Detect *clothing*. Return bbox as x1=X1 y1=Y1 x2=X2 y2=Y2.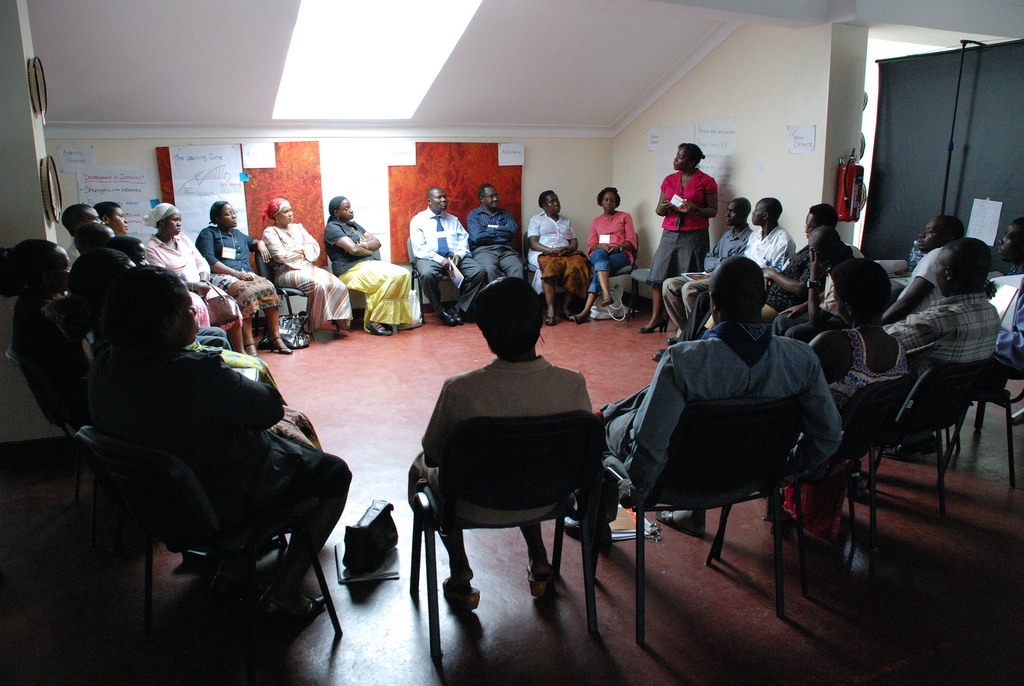
x1=657 y1=167 x2=727 y2=286.
